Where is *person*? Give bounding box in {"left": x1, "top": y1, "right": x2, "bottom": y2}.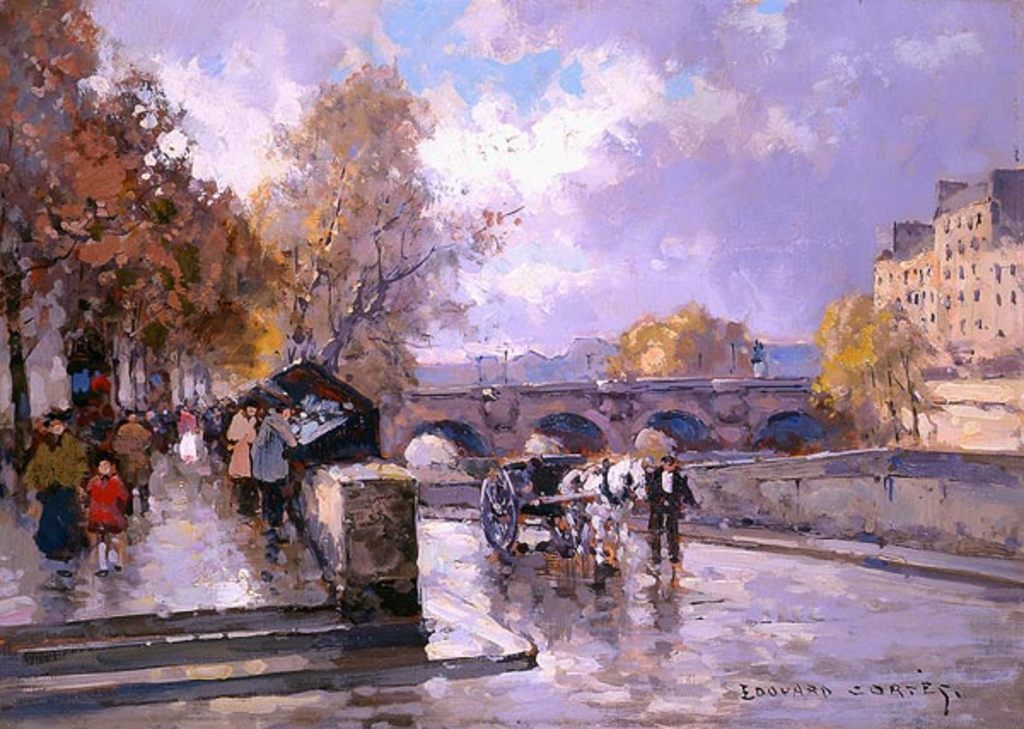
{"left": 27, "top": 411, "right": 85, "bottom": 577}.
